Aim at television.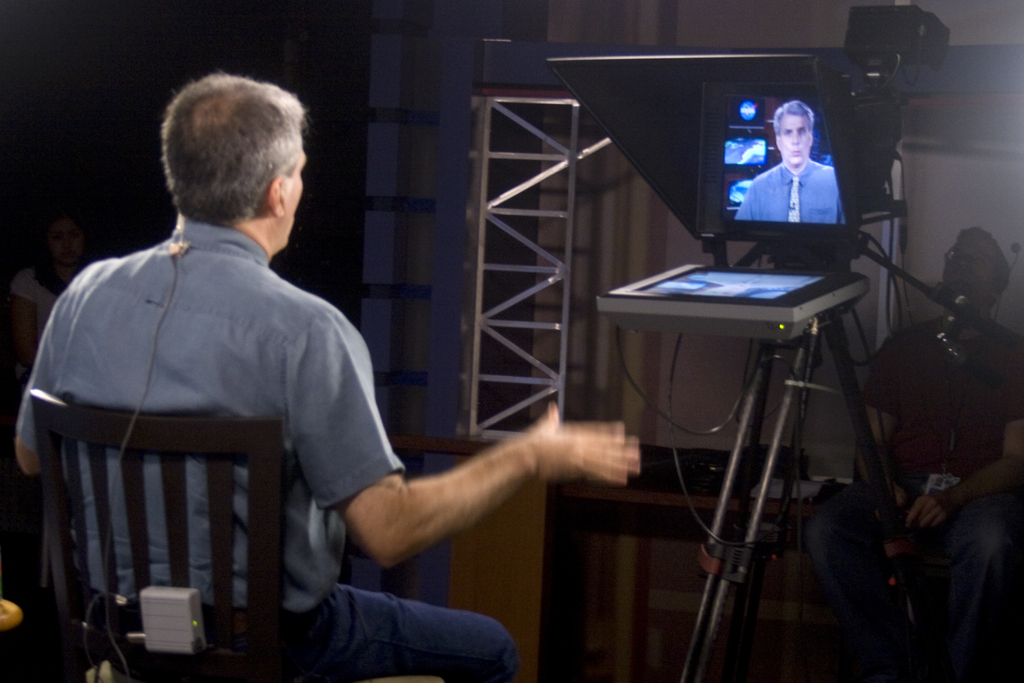
Aimed at left=696, top=82, right=849, bottom=242.
